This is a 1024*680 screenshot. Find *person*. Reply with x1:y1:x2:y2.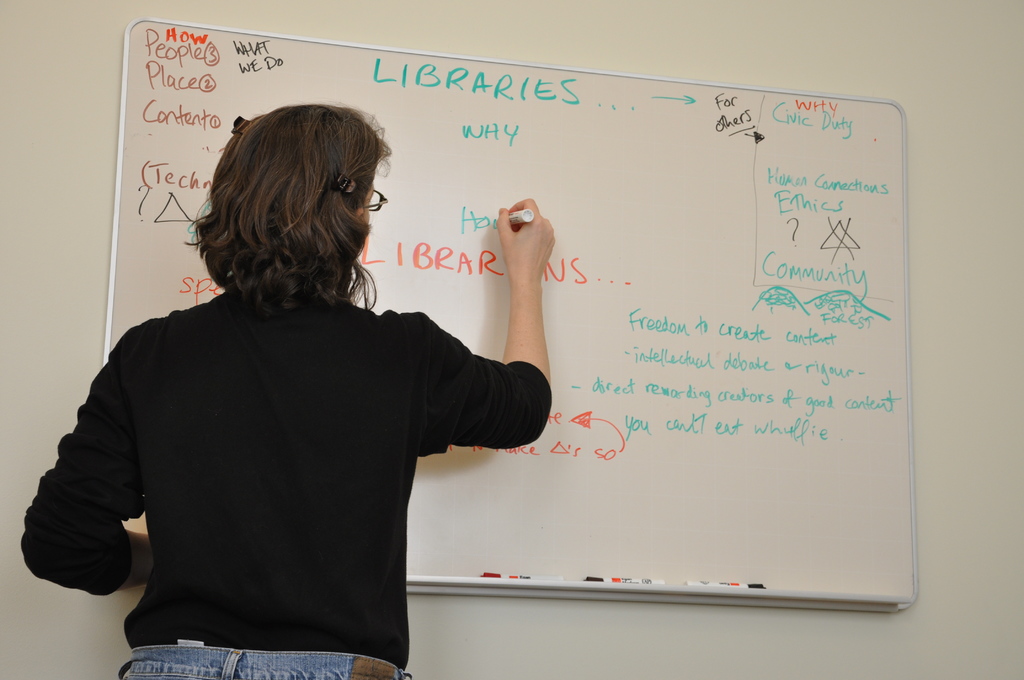
24:104:558:679.
